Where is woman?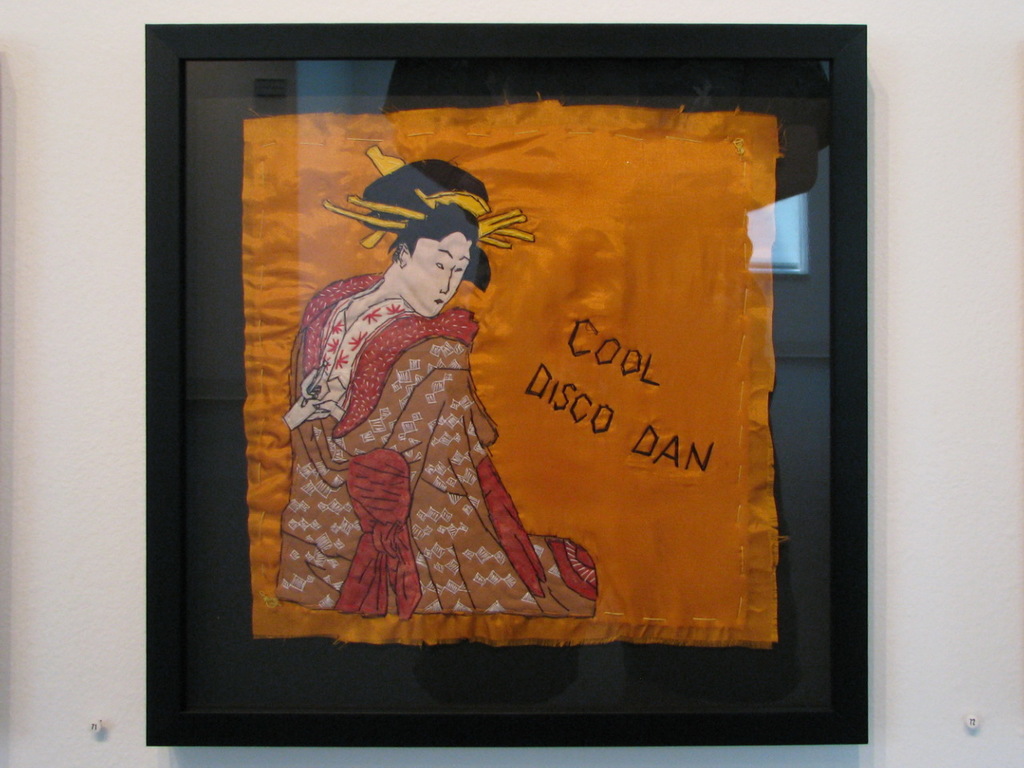
288 140 533 599.
